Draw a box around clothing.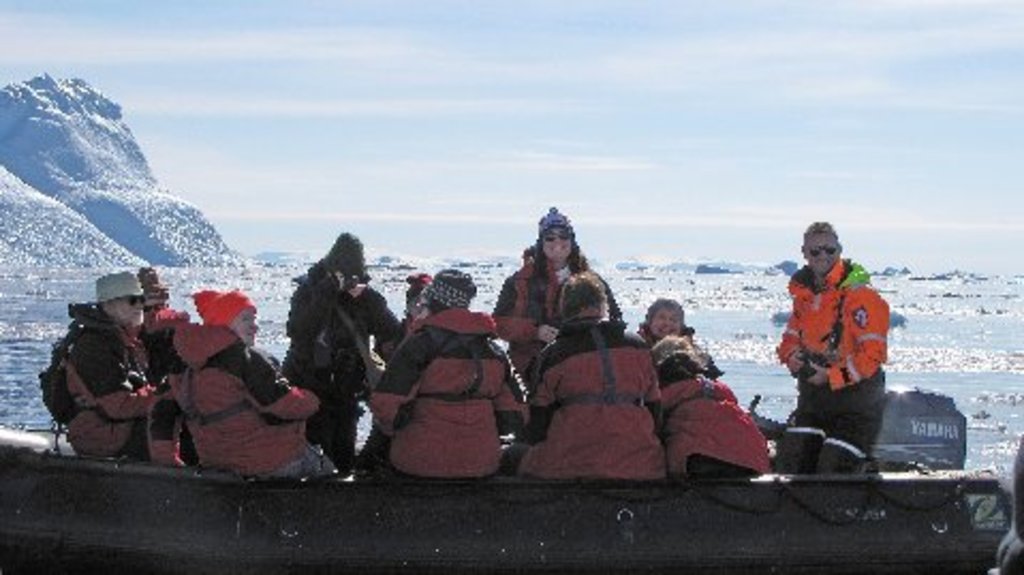
[286, 265, 395, 464].
